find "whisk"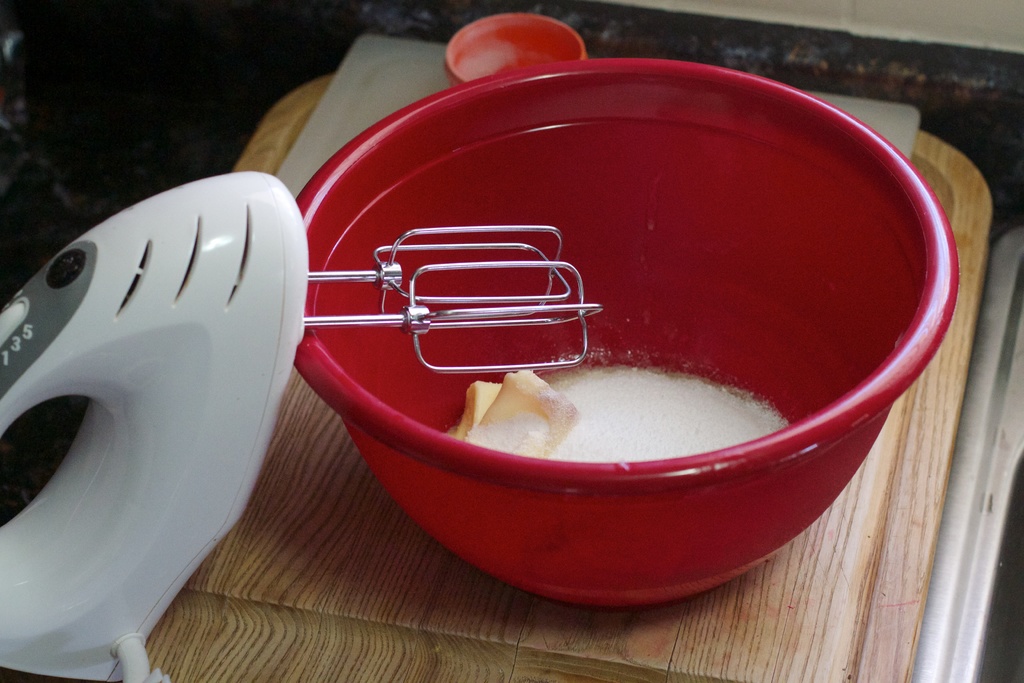
(left=298, top=224, right=605, bottom=370)
